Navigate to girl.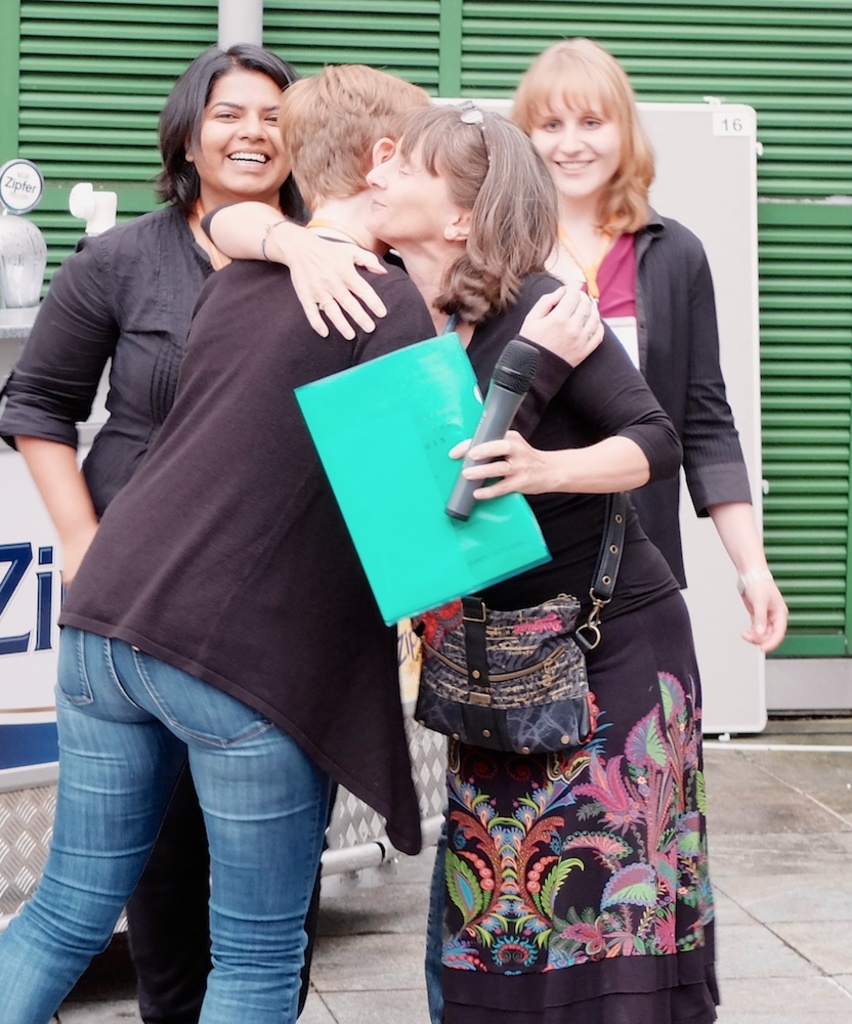
Navigation target: left=0, top=65, right=607, bottom=1023.
